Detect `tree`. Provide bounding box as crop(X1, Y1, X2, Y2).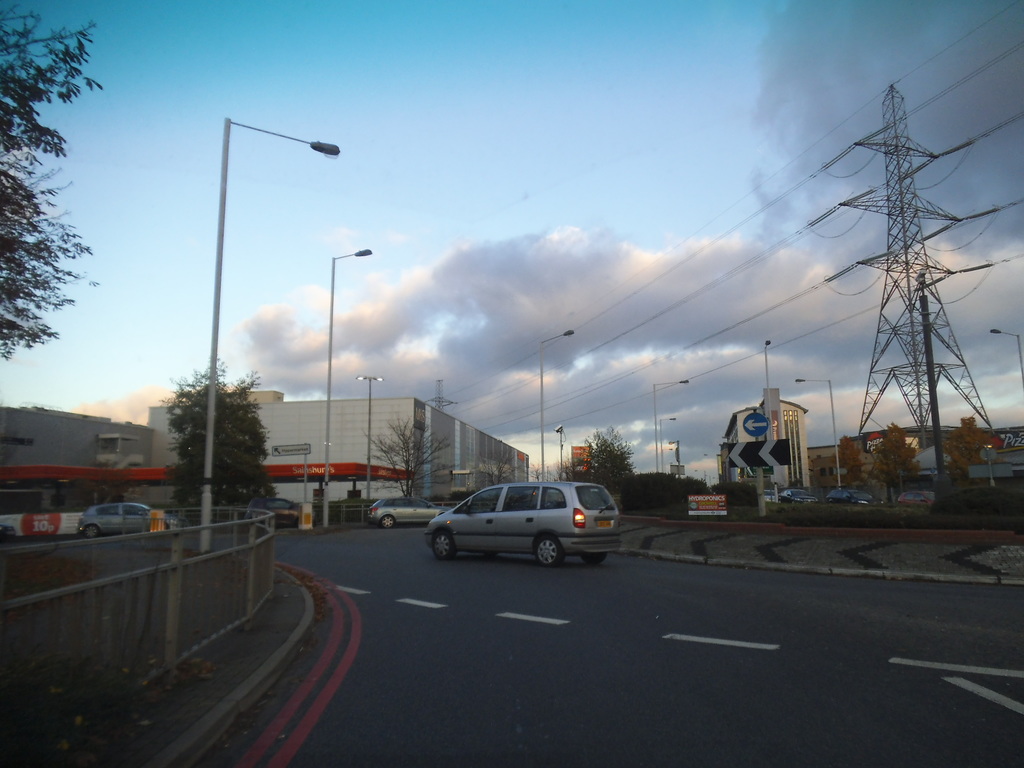
crop(942, 410, 999, 486).
